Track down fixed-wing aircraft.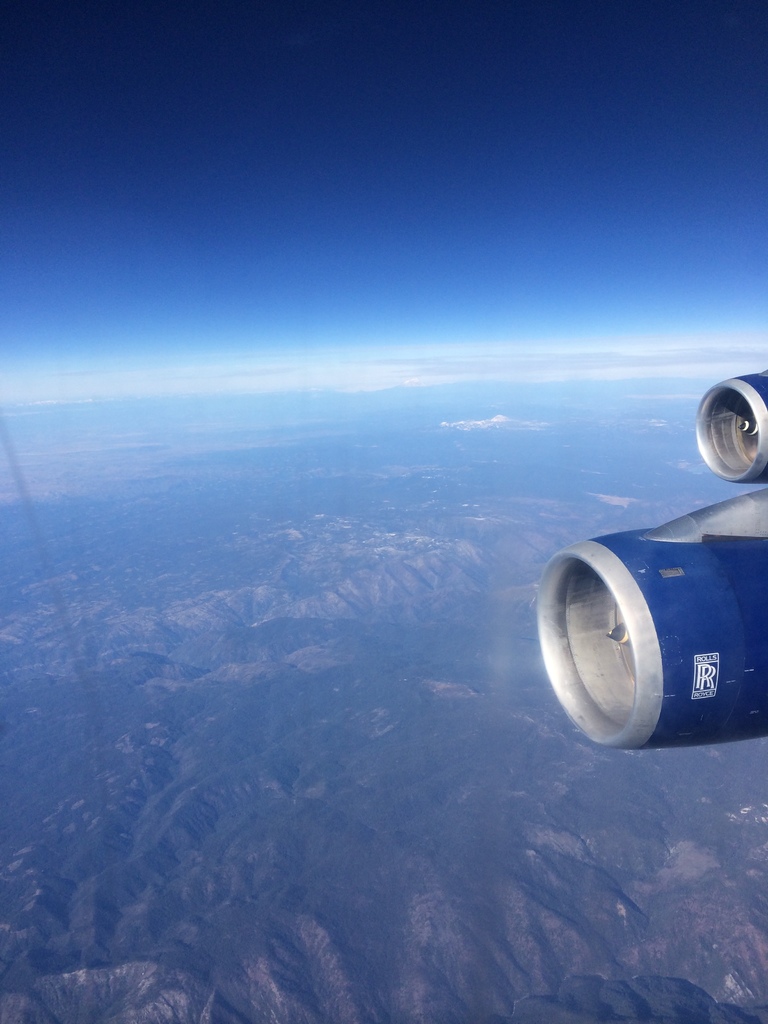
Tracked to (533, 354, 767, 754).
